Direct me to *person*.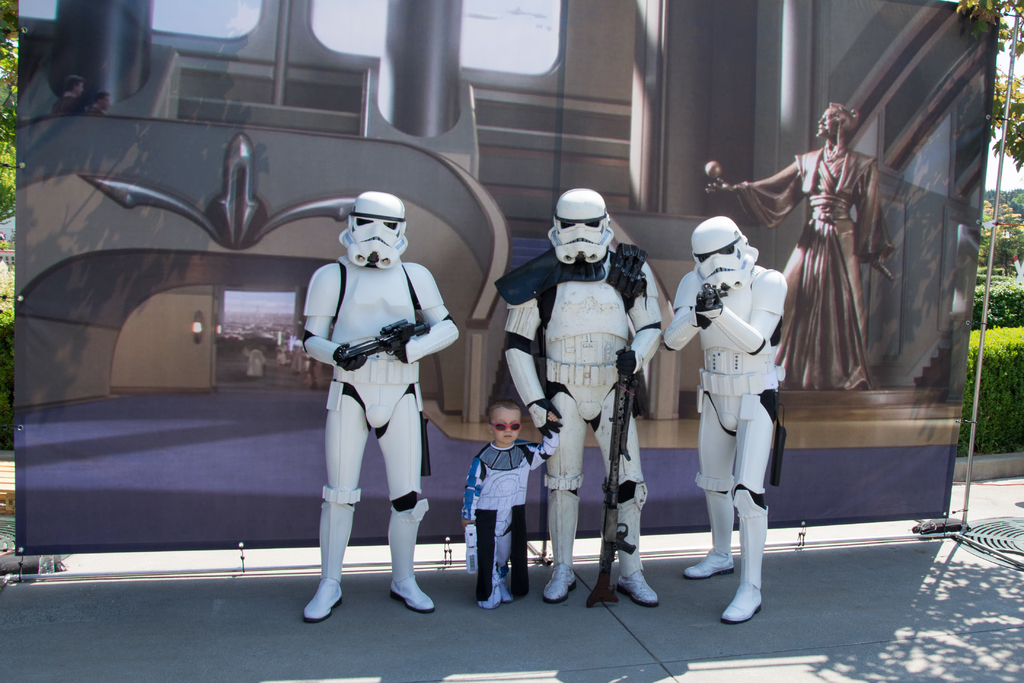
Direction: region(710, 100, 900, 389).
